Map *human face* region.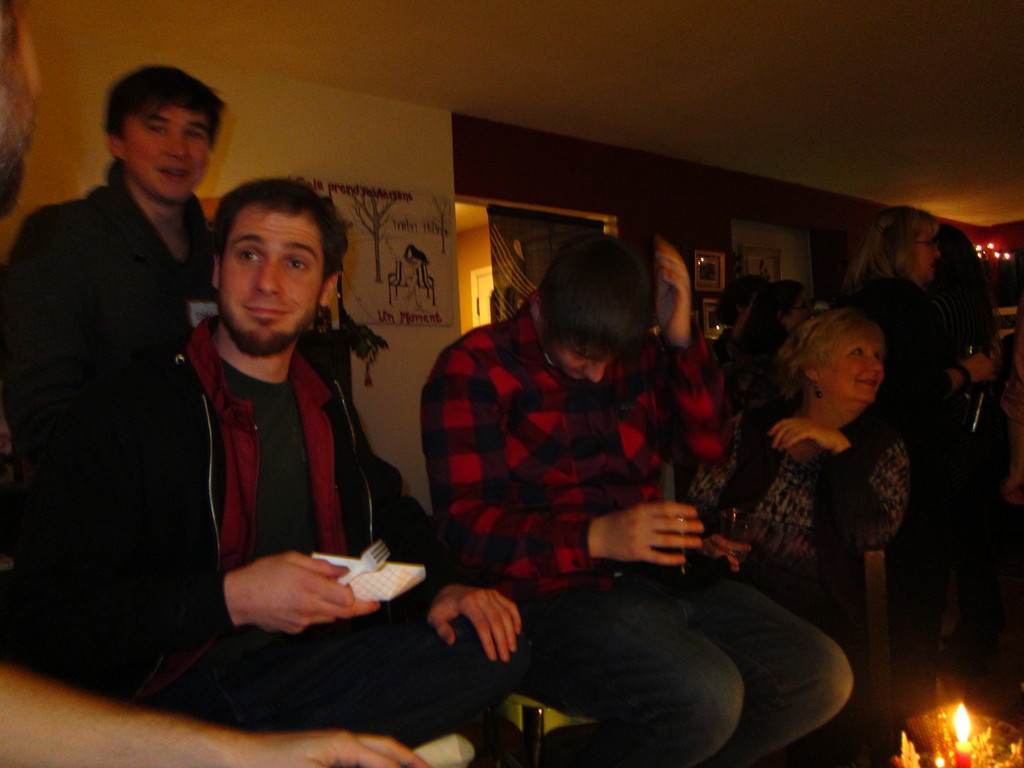
Mapped to Rect(789, 291, 817, 336).
